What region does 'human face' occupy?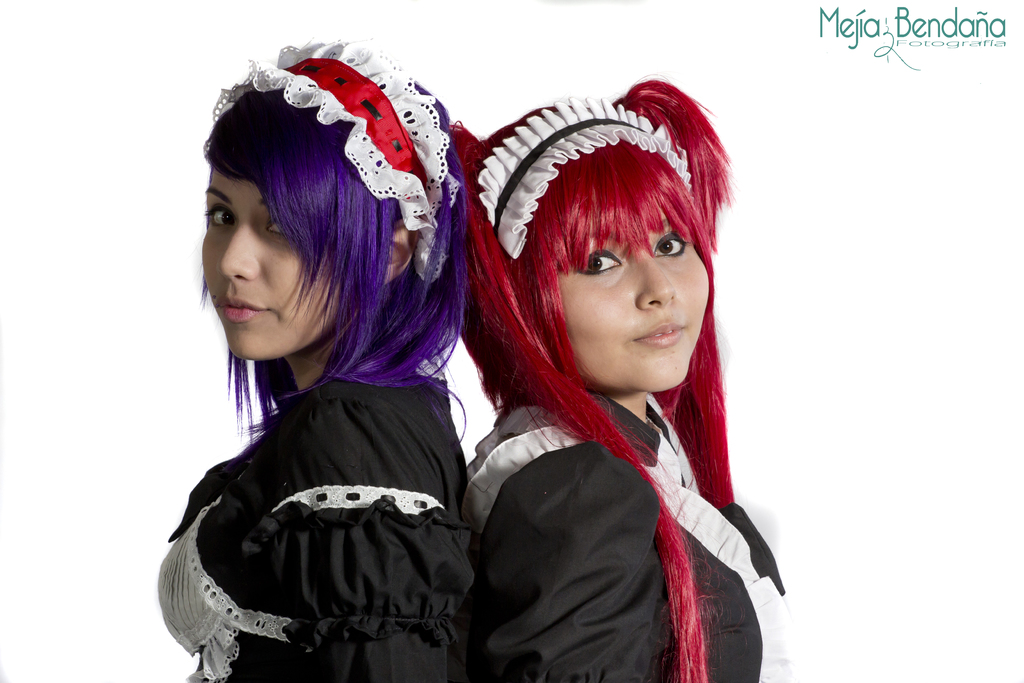
[x1=200, y1=168, x2=342, y2=358].
